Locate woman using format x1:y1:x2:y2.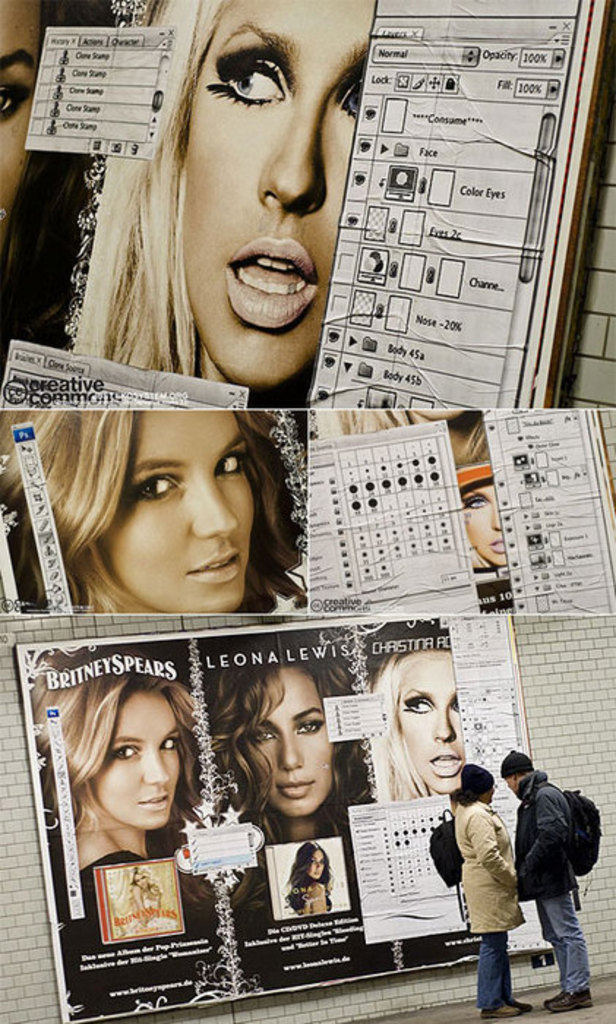
452:413:508:568.
